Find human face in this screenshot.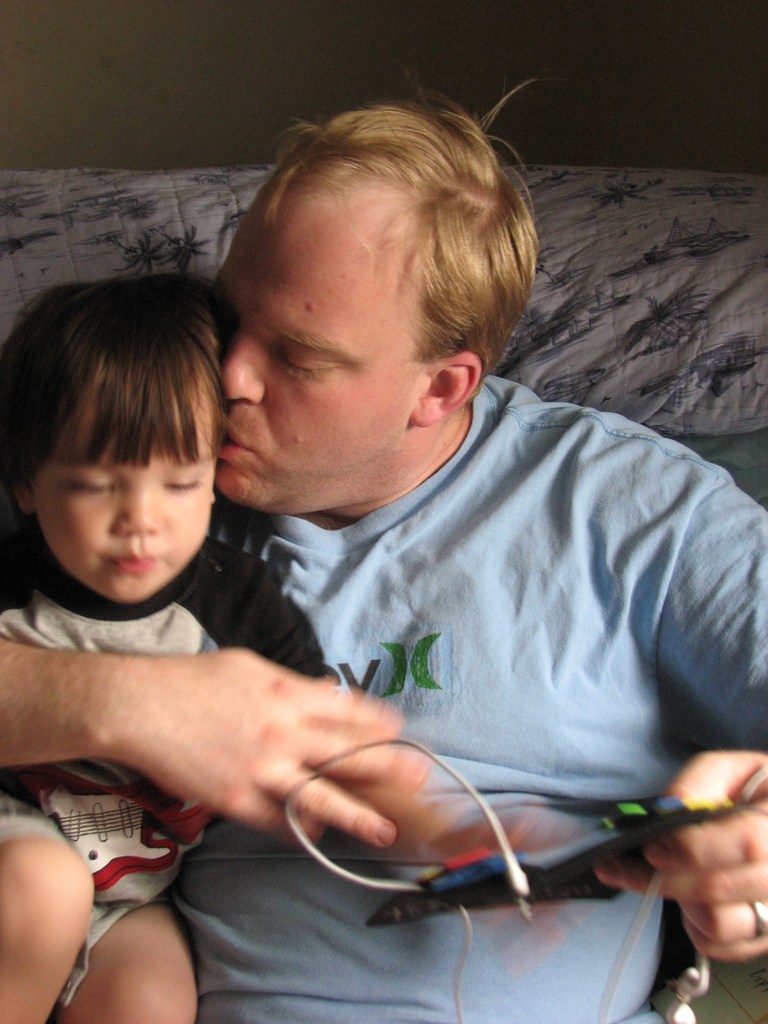
The bounding box for human face is region(213, 180, 427, 507).
